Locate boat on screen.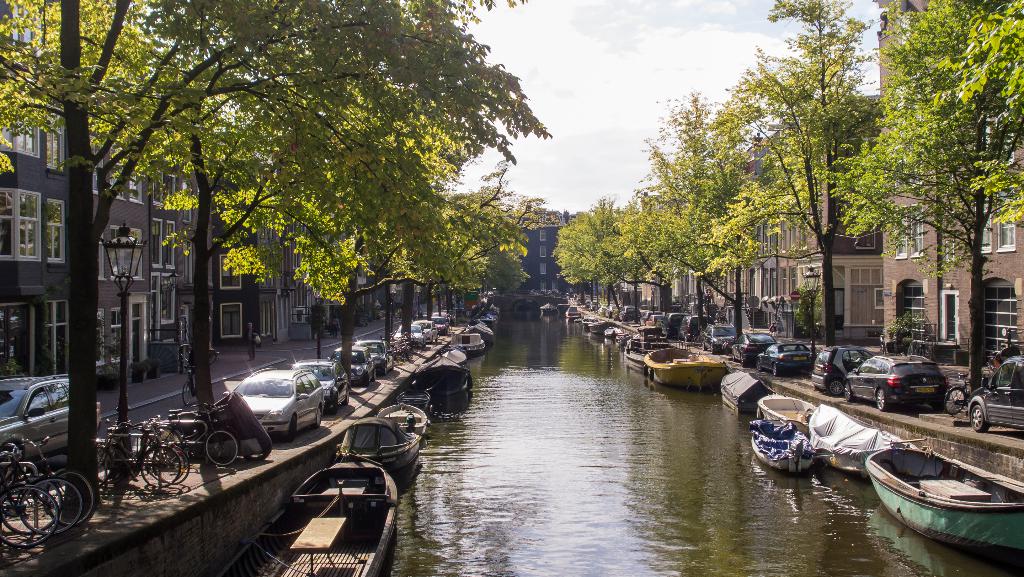
On screen at bbox(449, 333, 488, 354).
